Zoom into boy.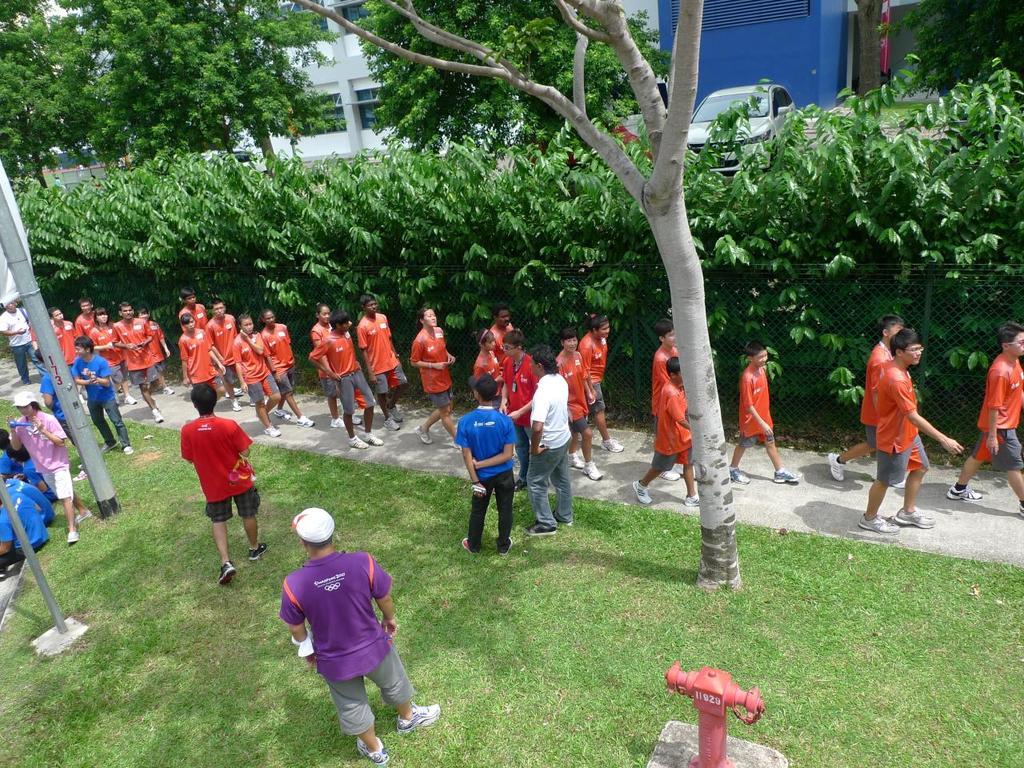
Zoom target: pyautogui.locateOnScreen(626, 350, 699, 505).
